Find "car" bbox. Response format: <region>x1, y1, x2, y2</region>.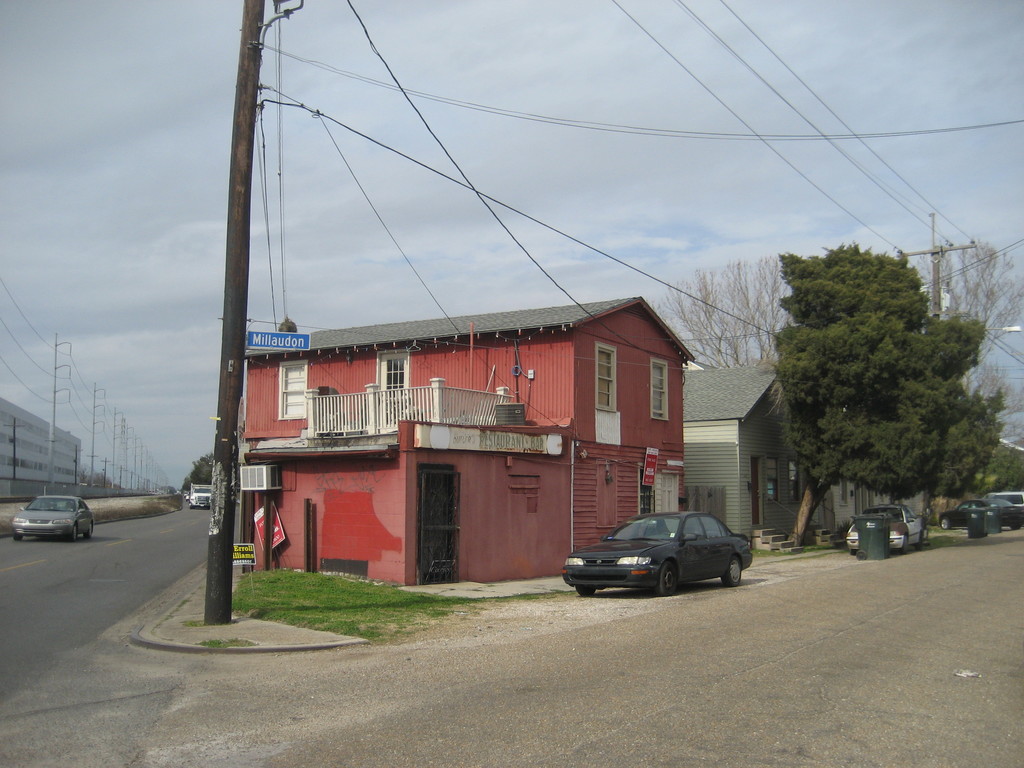
<region>842, 503, 918, 560</region>.
